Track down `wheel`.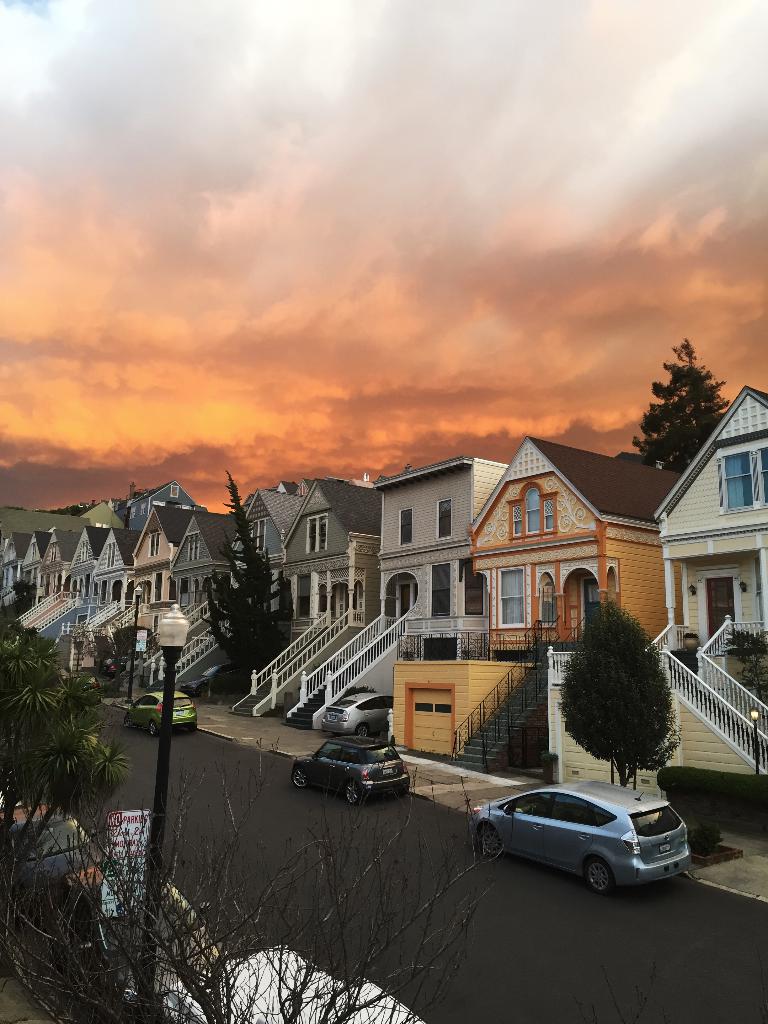
Tracked to region(196, 686, 205, 696).
